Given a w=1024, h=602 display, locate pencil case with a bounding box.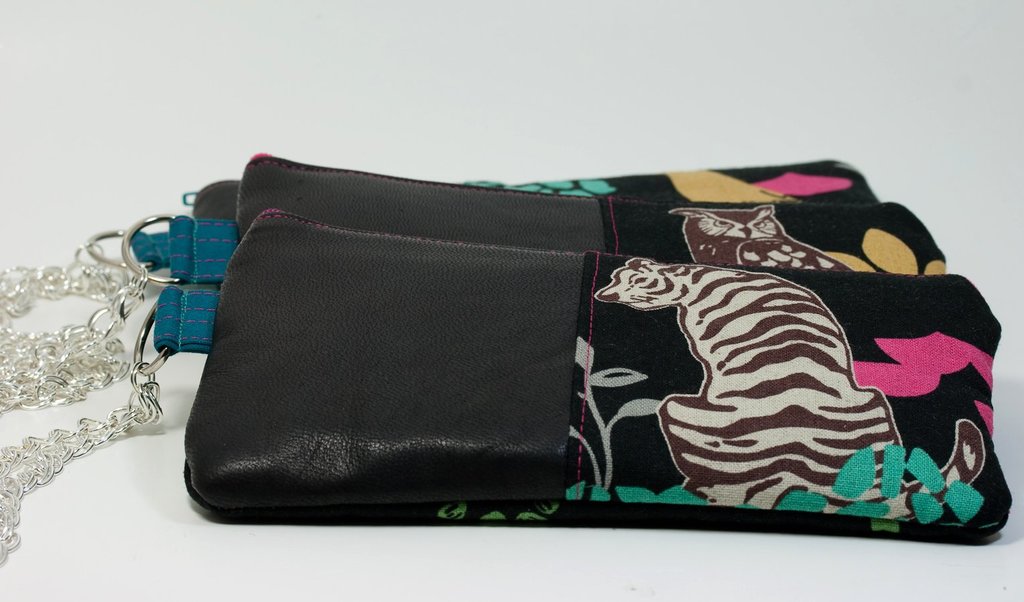
Located: (x1=0, y1=177, x2=877, y2=321).
